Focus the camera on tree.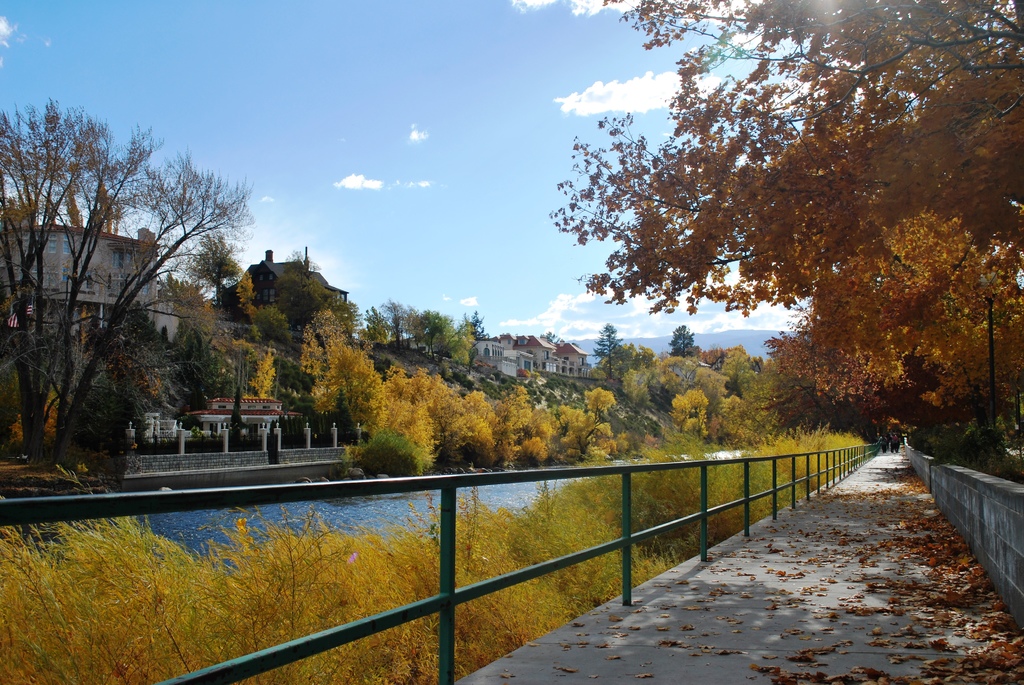
Focus region: region(187, 233, 247, 299).
